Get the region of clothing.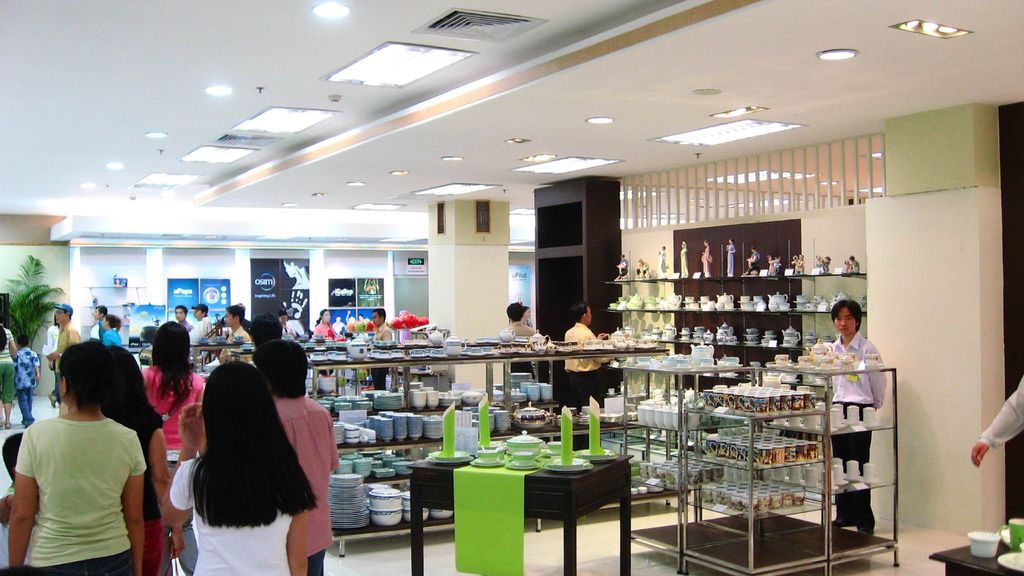
(268,390,340,575).
